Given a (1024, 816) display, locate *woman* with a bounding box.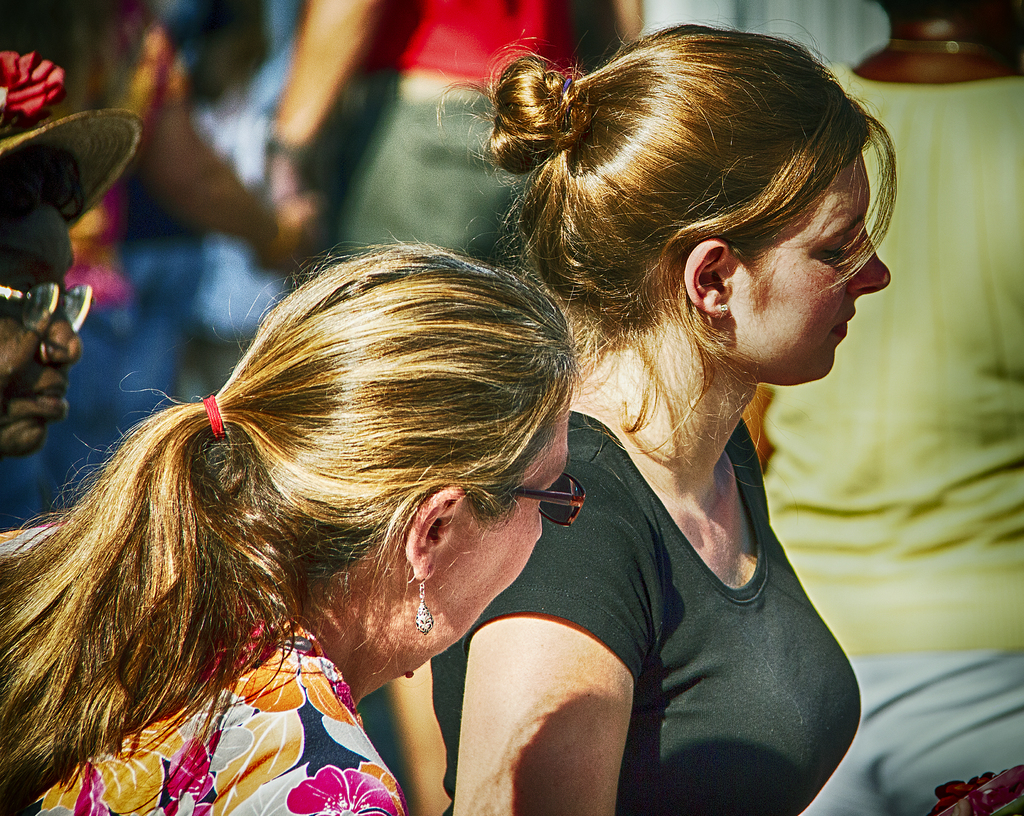
Located: <box>438,13,906,815</box>.
